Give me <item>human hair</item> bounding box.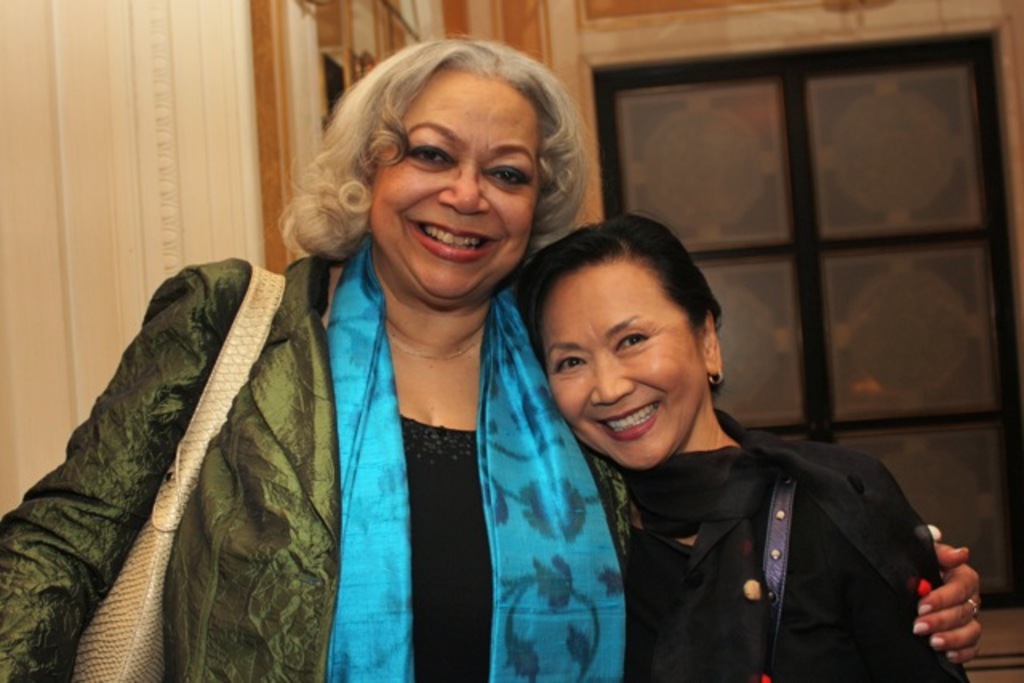
(left=283, top=34, right=603, bottom=277).
